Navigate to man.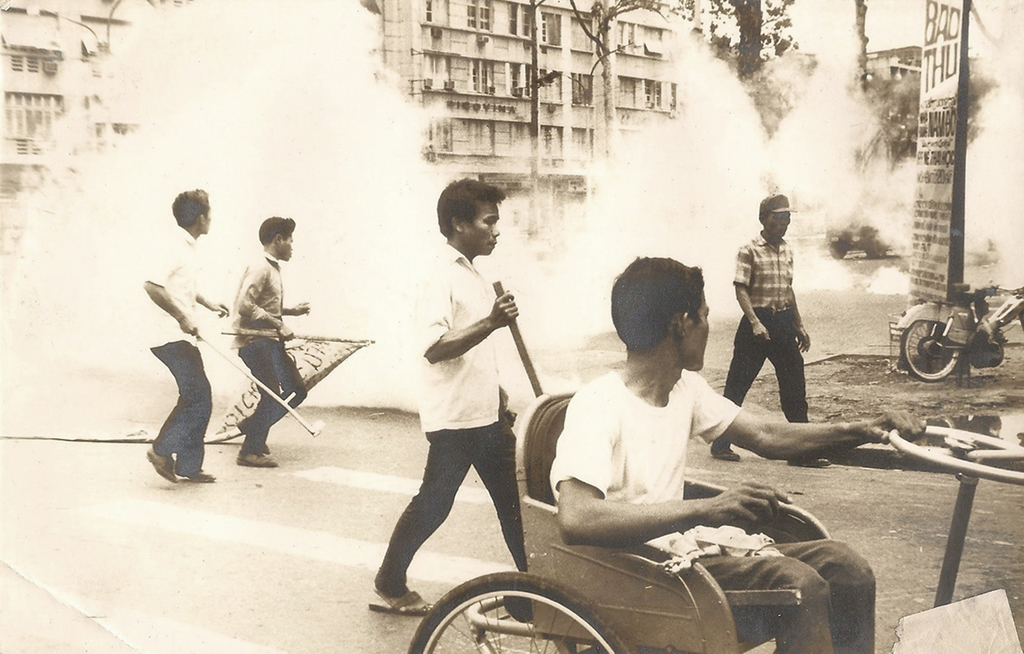
Navigation target: [710,196,828,467].
